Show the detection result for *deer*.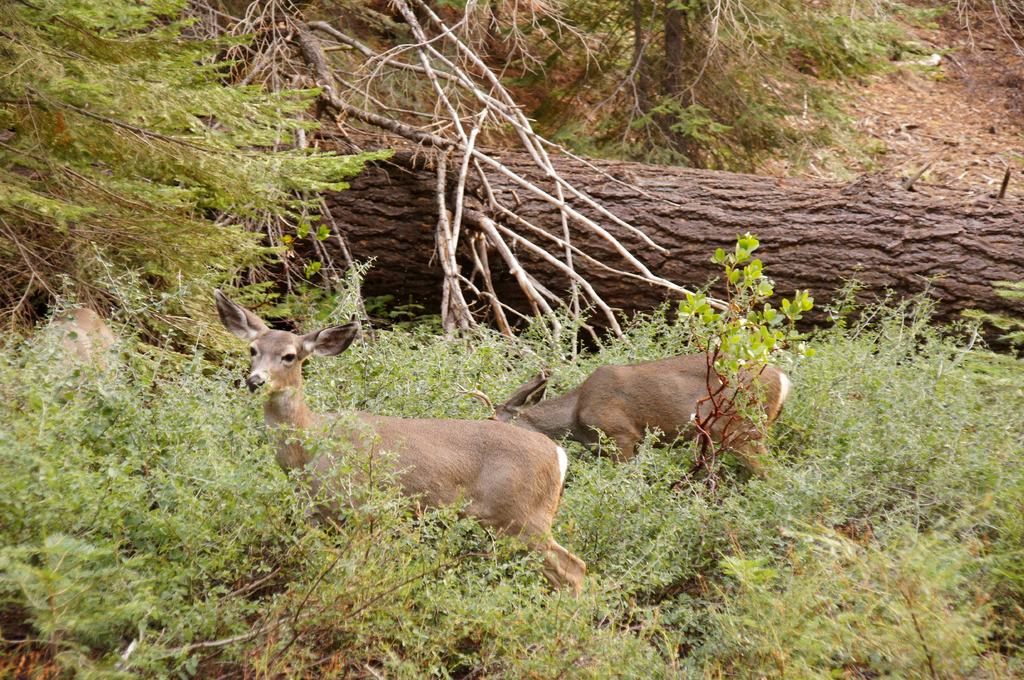
detection(216, 292, 586, 613).
